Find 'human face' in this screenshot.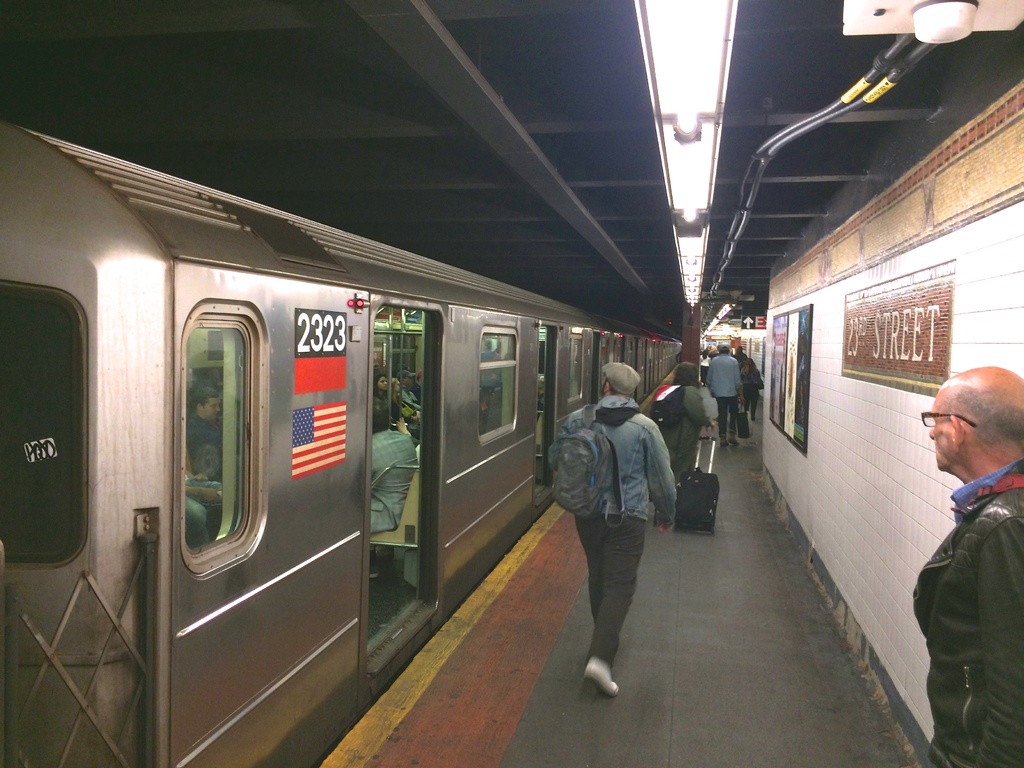
The bounding box for 'human face' is {"left": 928, "top": 393, "right": 959, "bottom": 470}.
